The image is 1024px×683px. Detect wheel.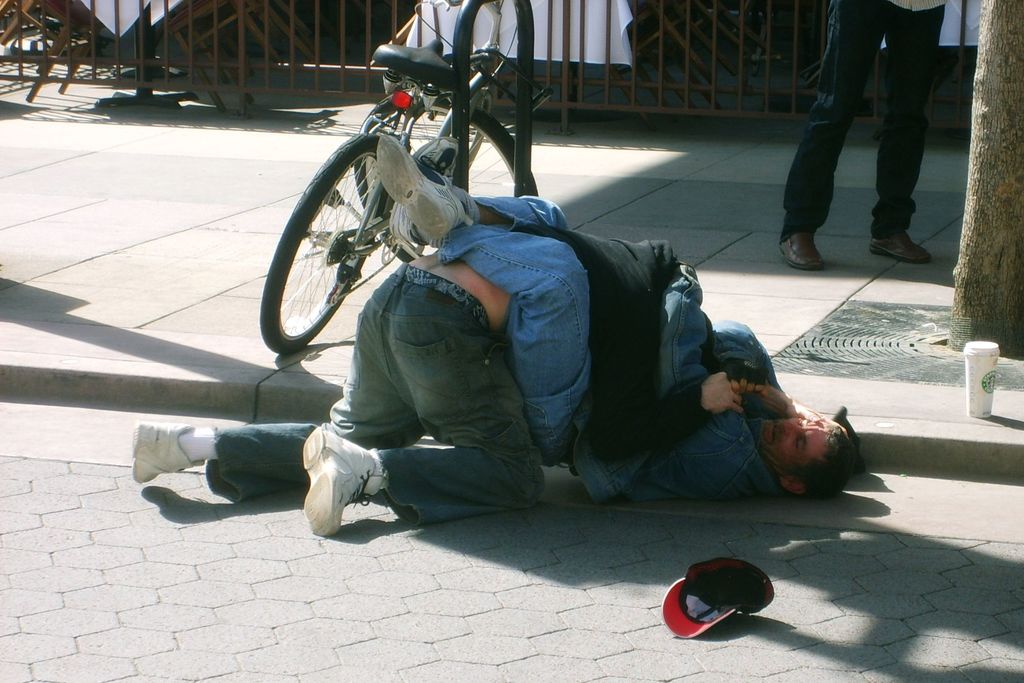
Detection: {"x1": 262, "y1": 131, "x2": 404, "y2": 357}.
